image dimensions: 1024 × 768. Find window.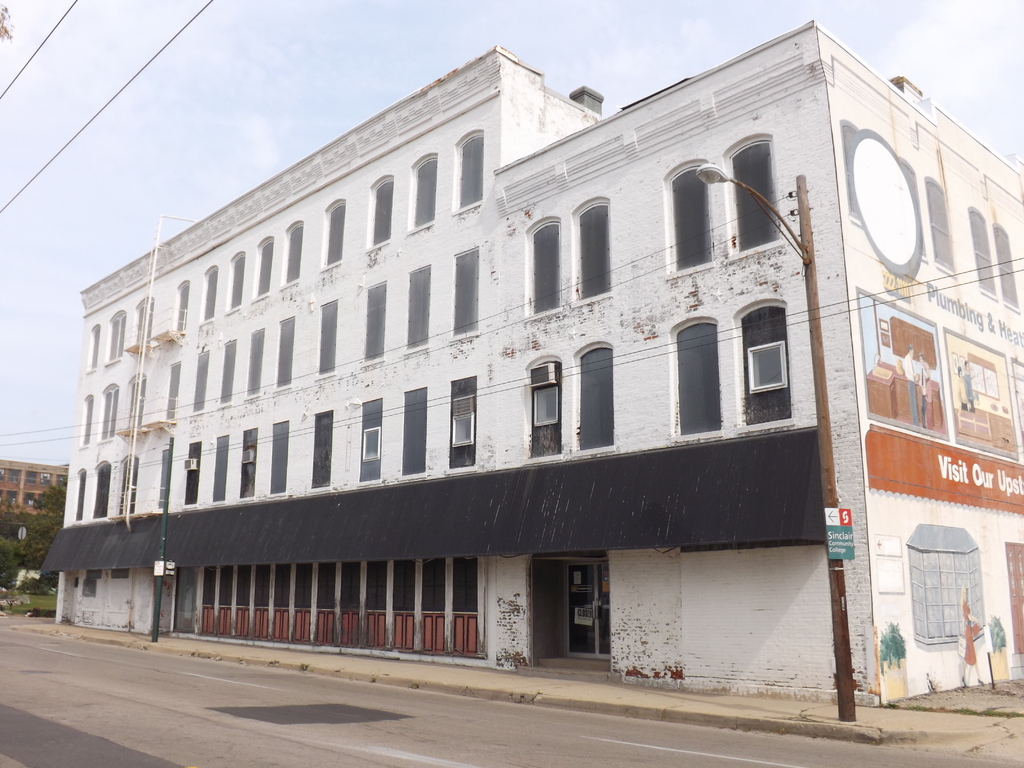
pyautogui.locateOnScreen(212, 433, 229, 502).
